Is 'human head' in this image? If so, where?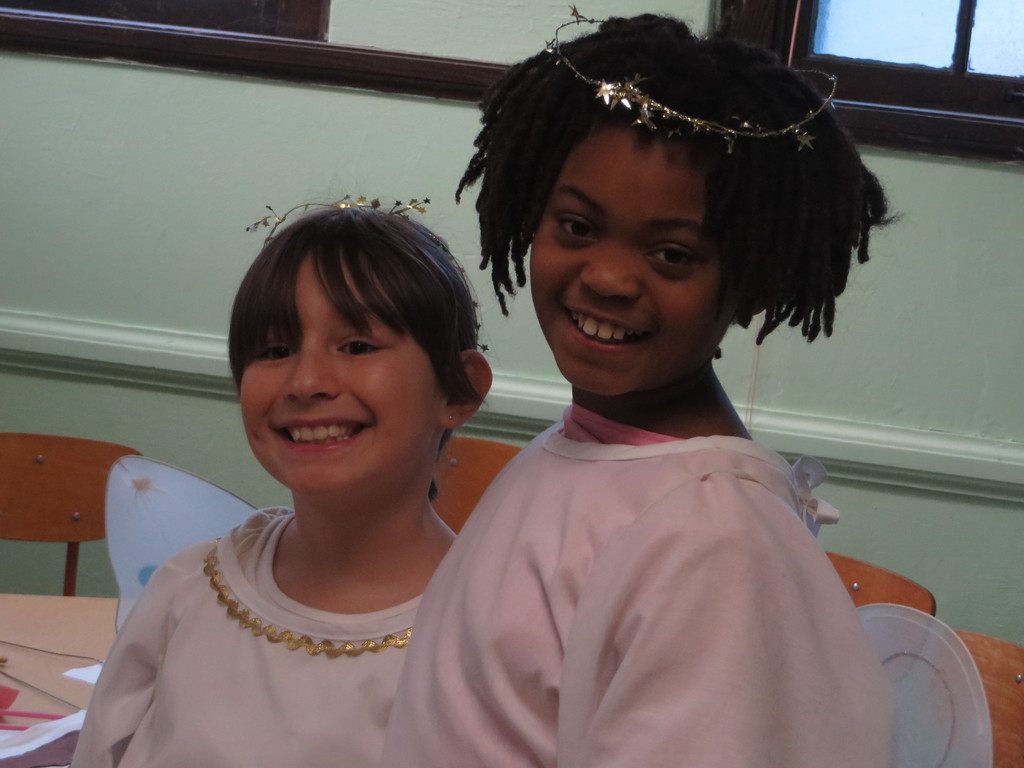
Yes, at 223:202:495:461.
